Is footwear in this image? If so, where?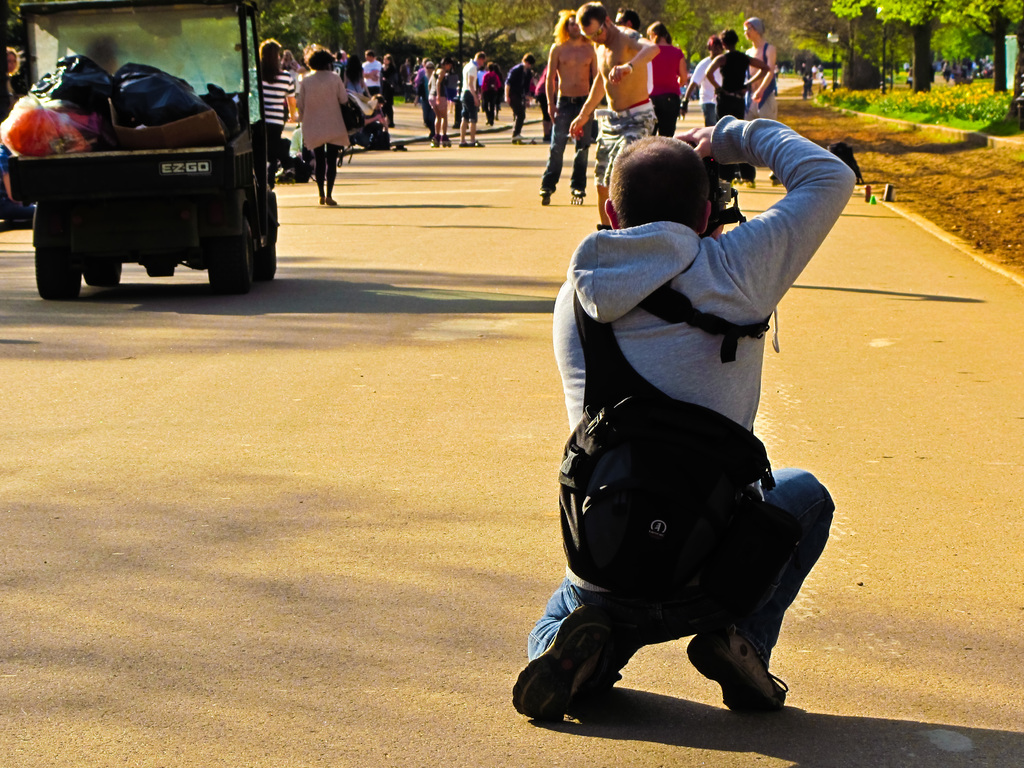
Yes, at bbox=[508, 601, 628, 724].
